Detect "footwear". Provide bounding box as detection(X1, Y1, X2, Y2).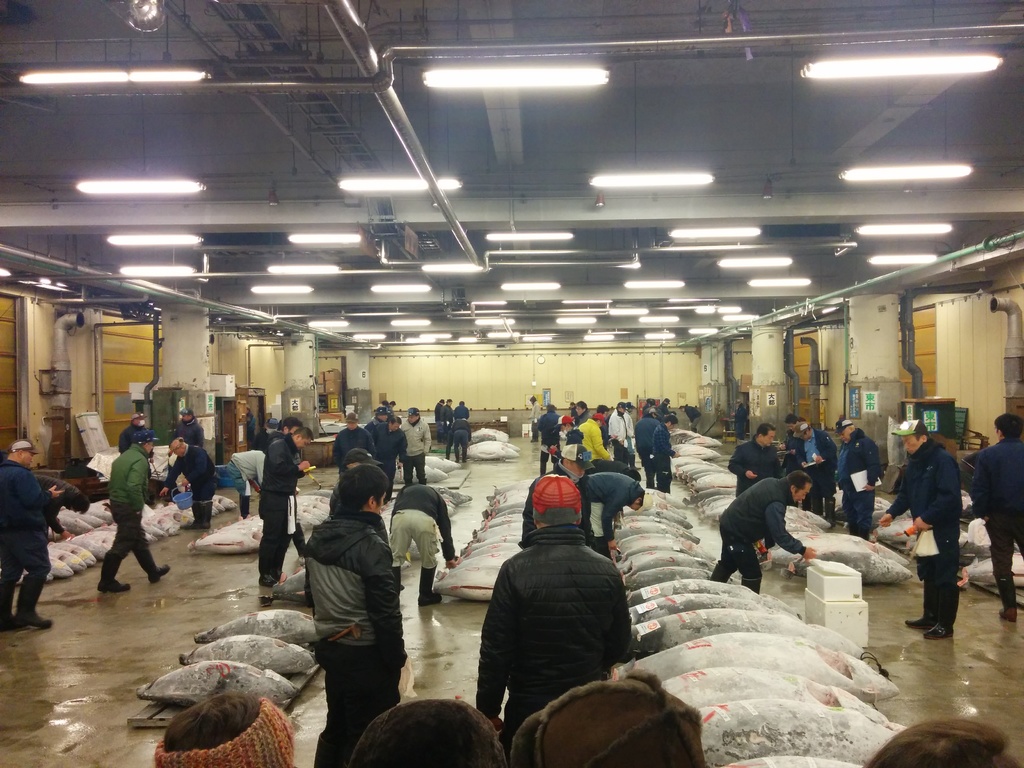
detection(21, 614, 53, 628).
